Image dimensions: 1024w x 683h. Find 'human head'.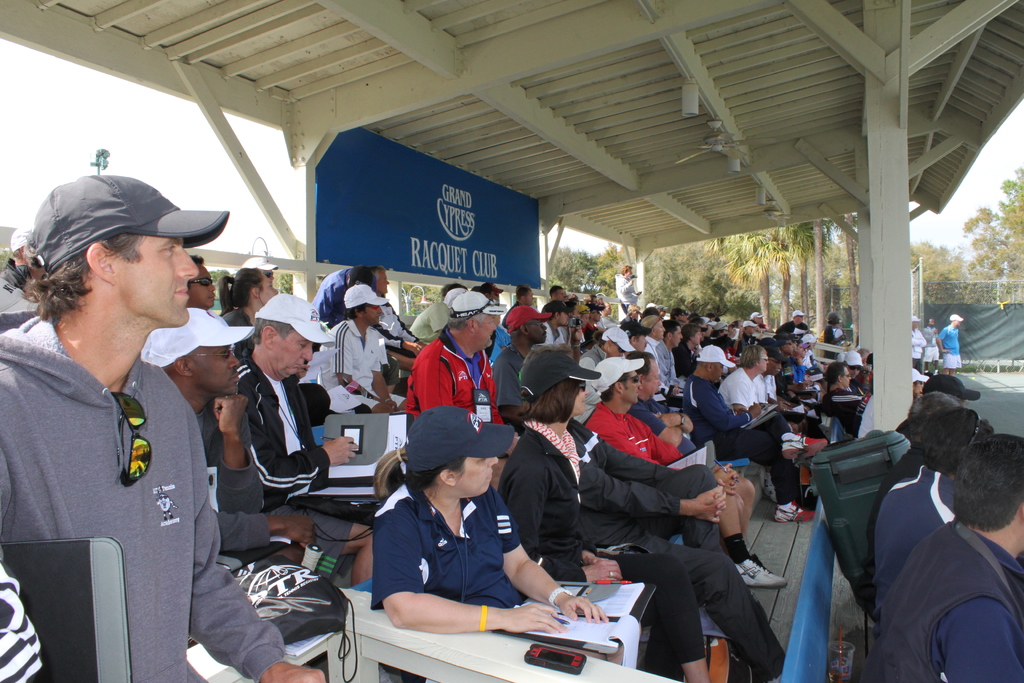
908:391:966:427.
